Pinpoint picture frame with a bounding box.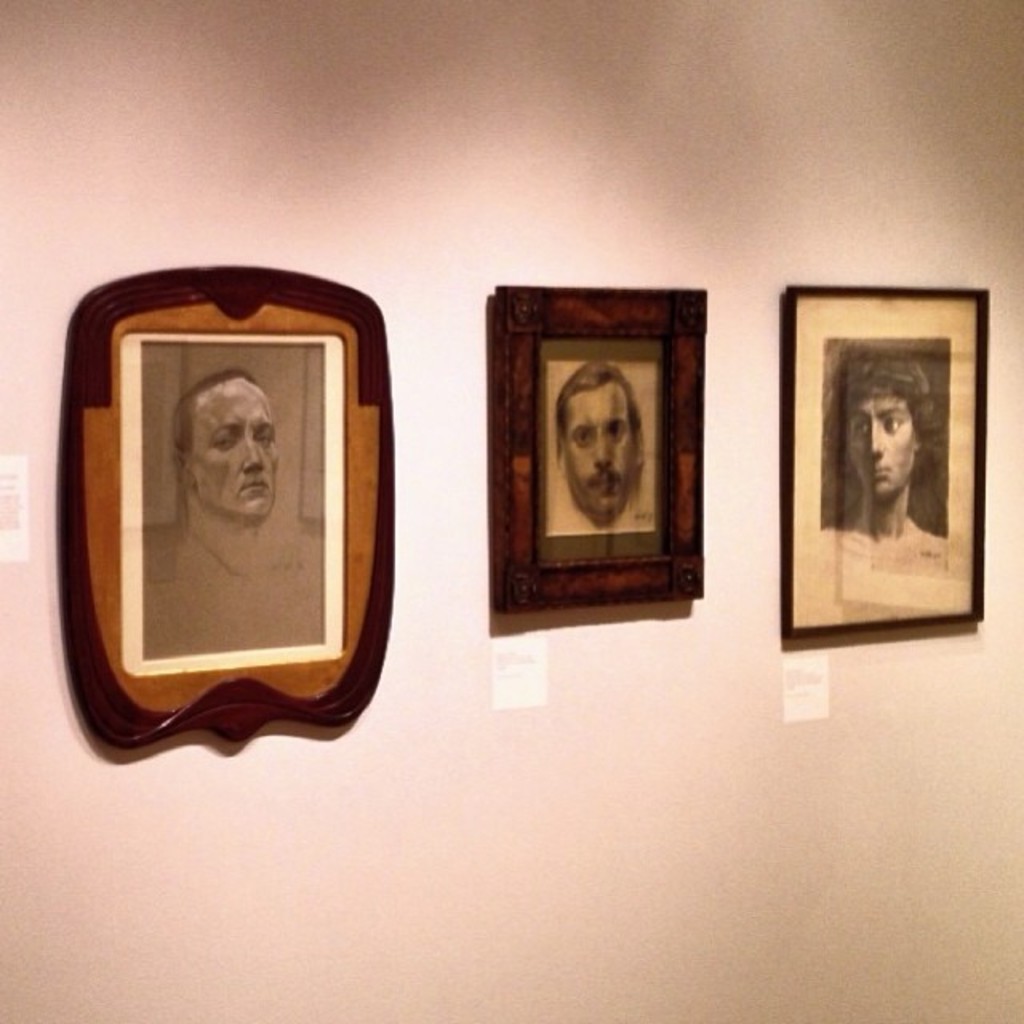
54,262,397,755.
